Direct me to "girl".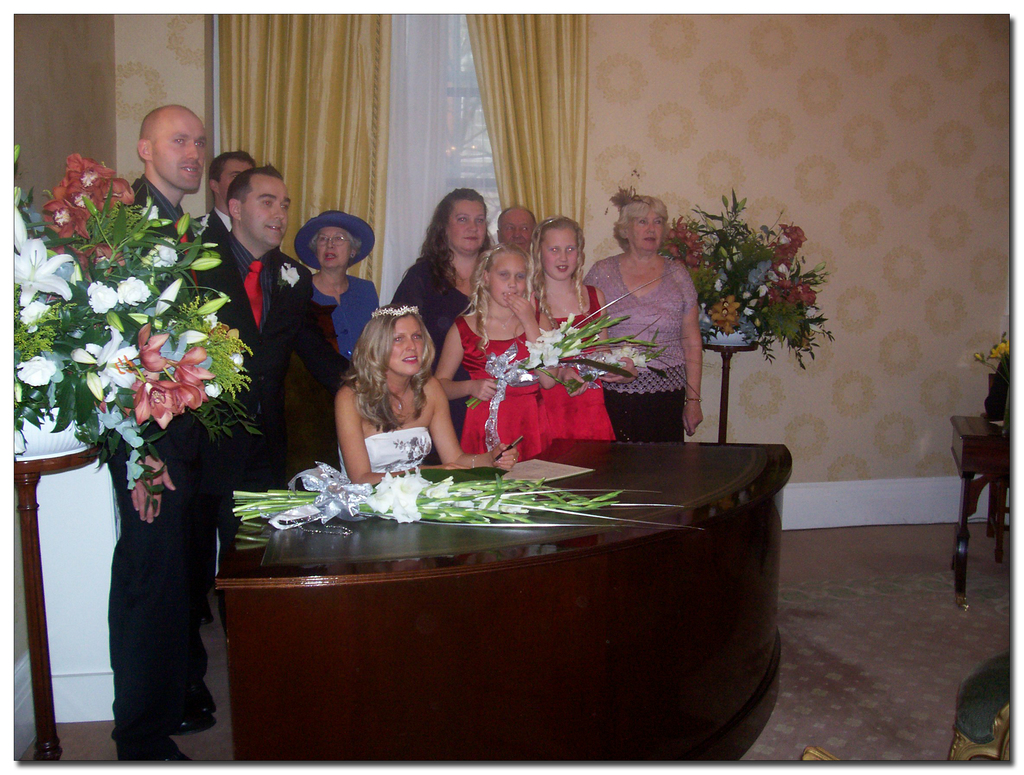
Direction: 334,306,491,486.
